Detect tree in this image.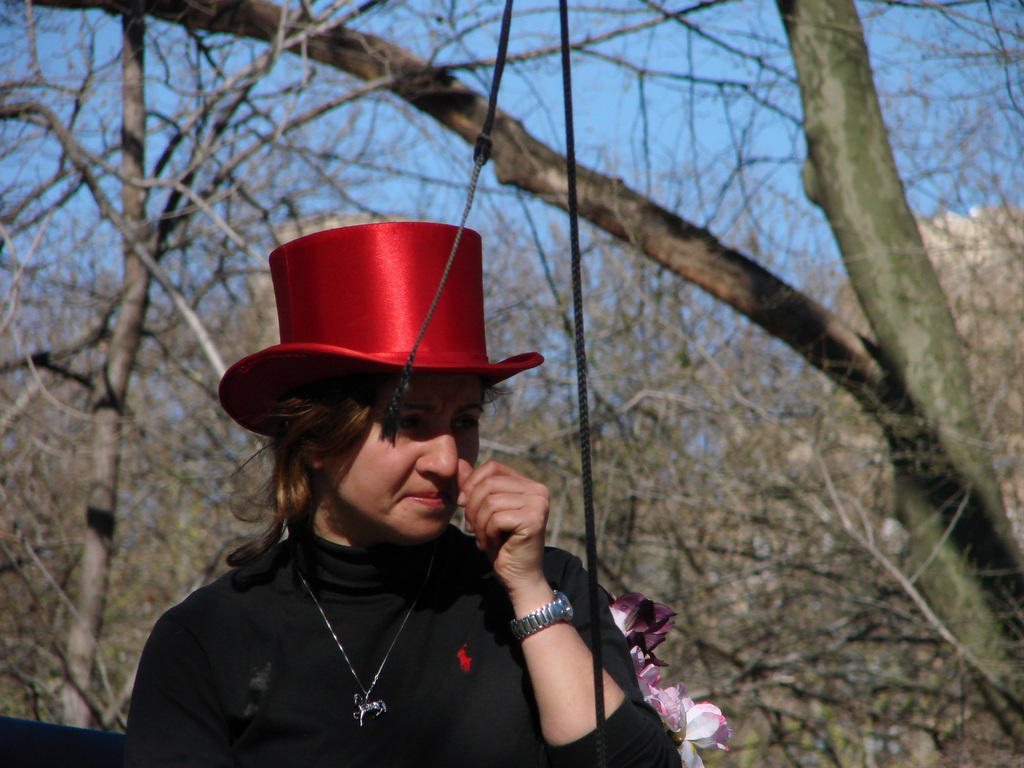
Detection: <bbox>45, 0, 982, 750</bbox>.
